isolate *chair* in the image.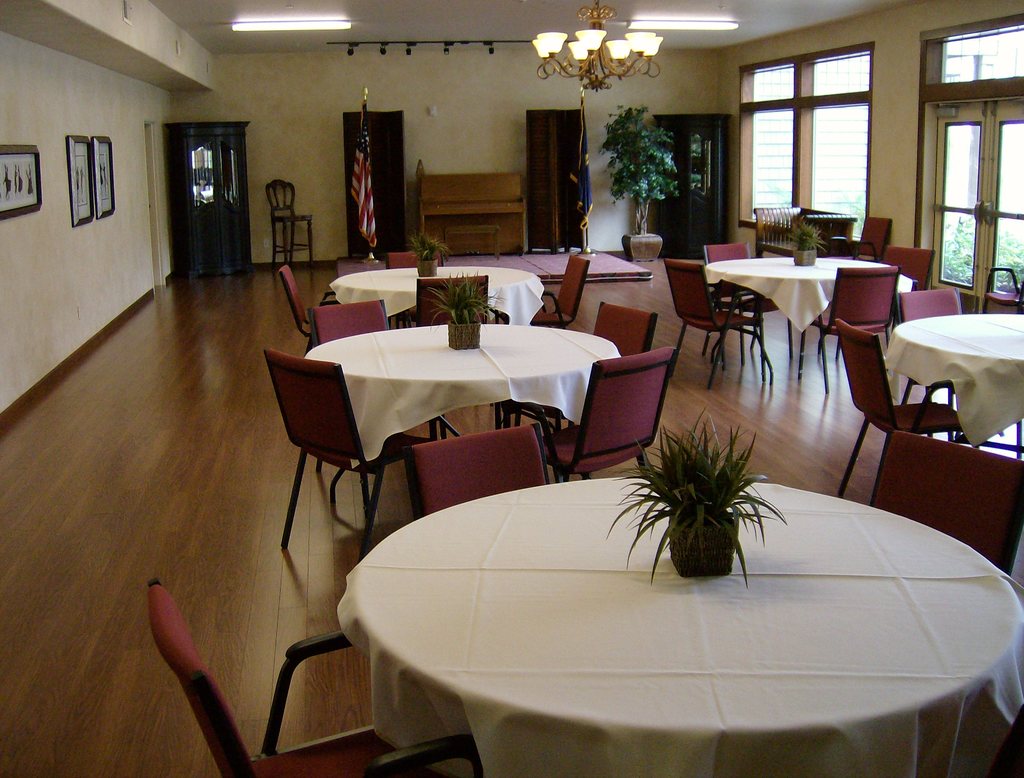
Isolated region: crop(880, 243, 936, 289).
